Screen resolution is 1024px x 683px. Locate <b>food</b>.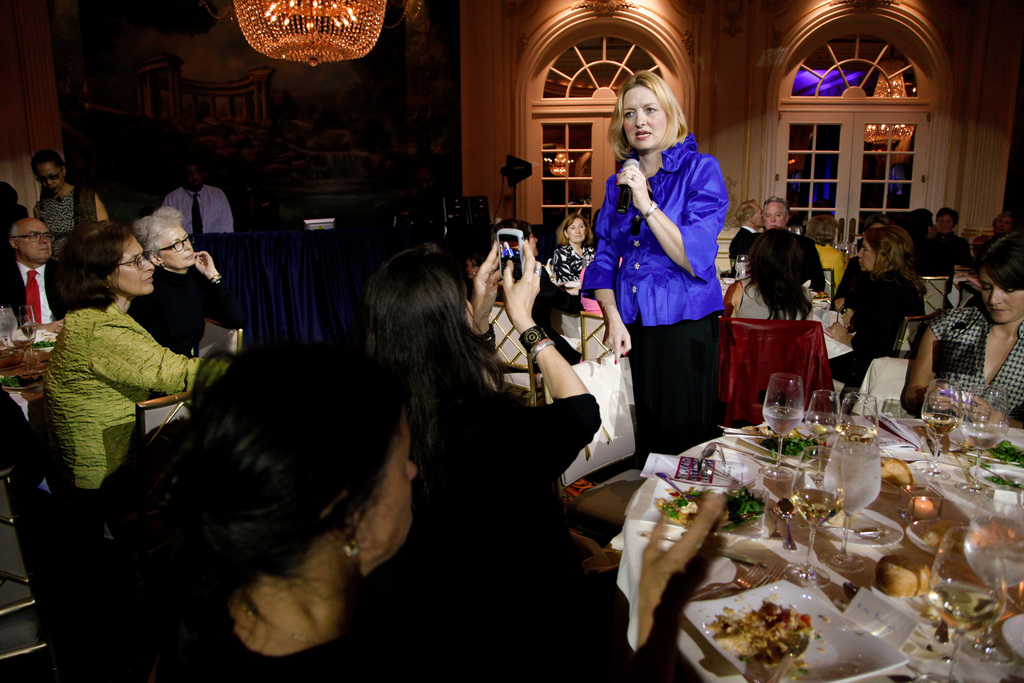
bbox=(714, 591, 838, 660).
